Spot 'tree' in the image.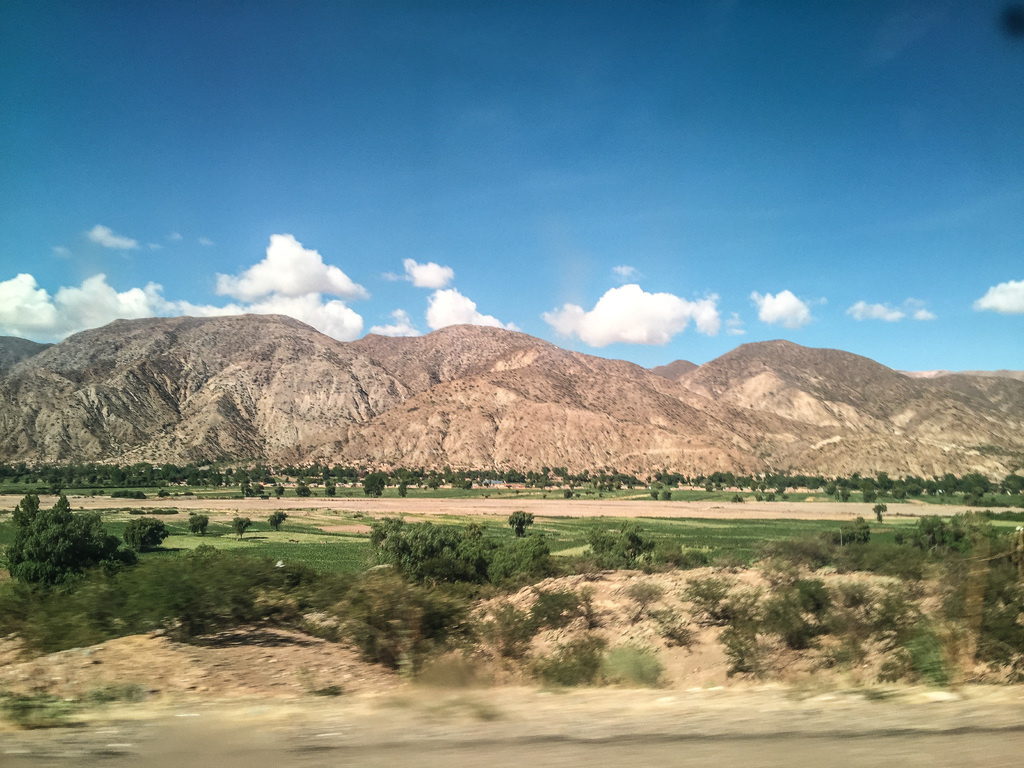
'tree' found at {"x1": 267, "y1": 508, "x2": 289, "y2": 533}.
